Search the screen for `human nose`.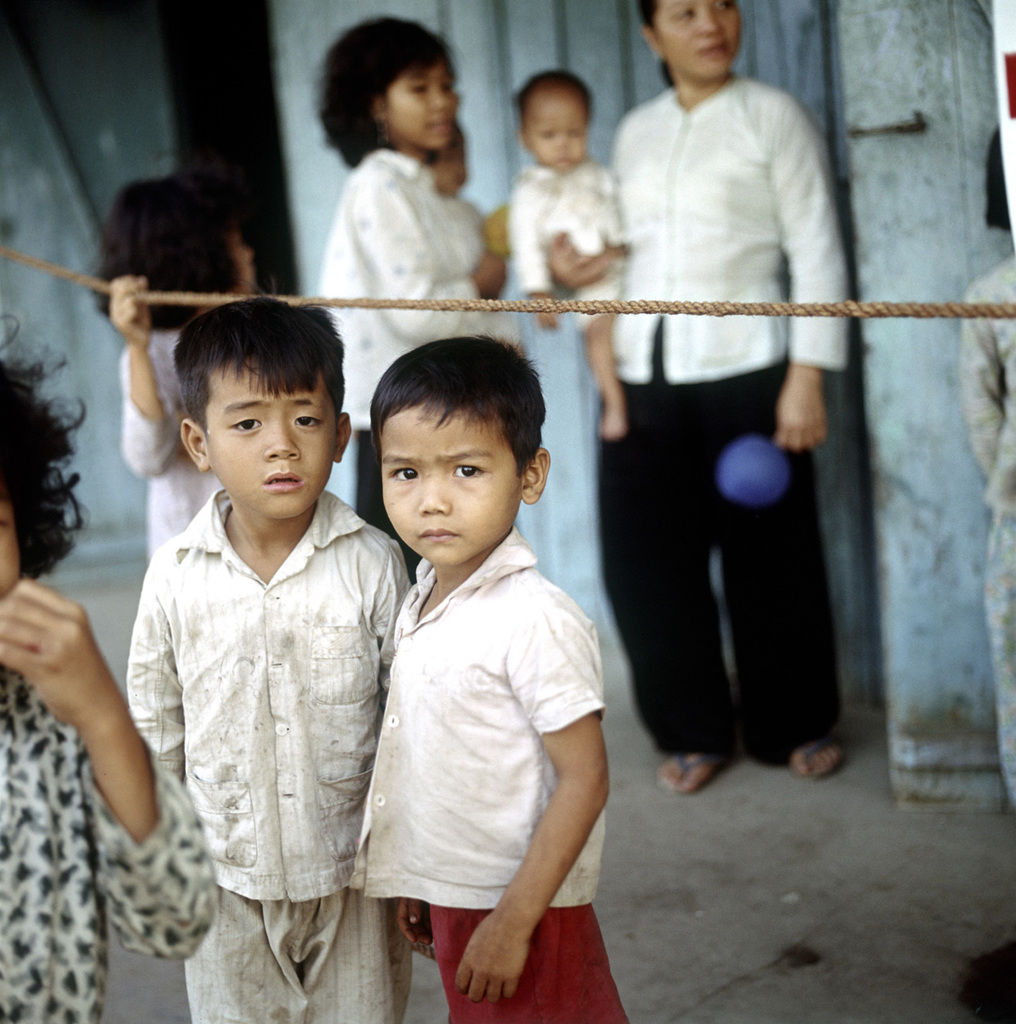
Found at 692 6 717 38.
